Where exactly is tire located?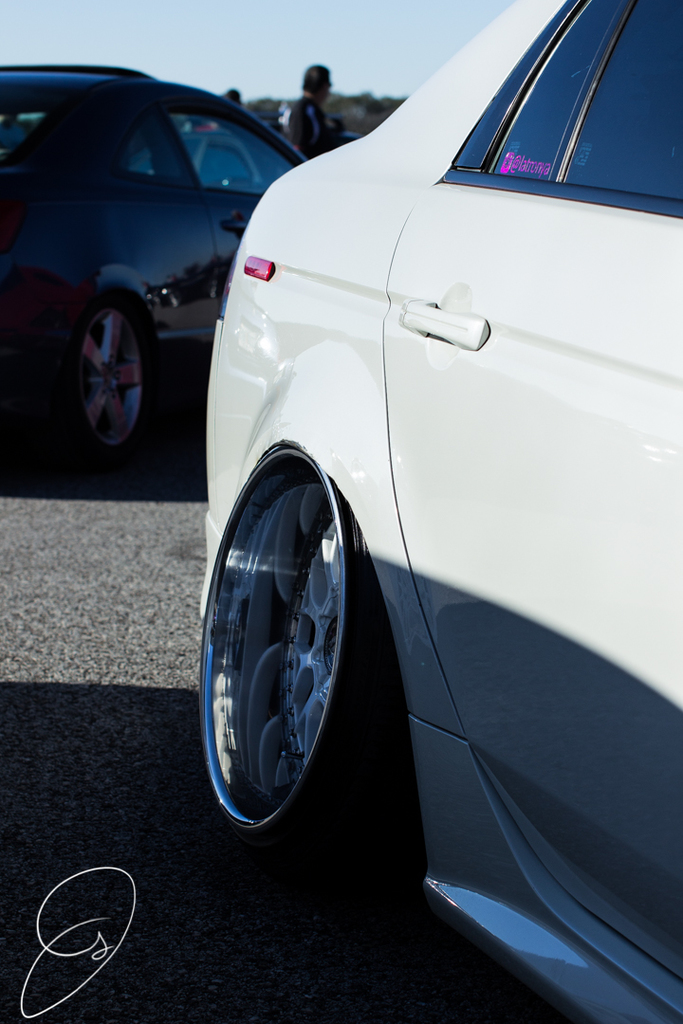
Its bounding box is Rect(65, 294, 170, 462).
